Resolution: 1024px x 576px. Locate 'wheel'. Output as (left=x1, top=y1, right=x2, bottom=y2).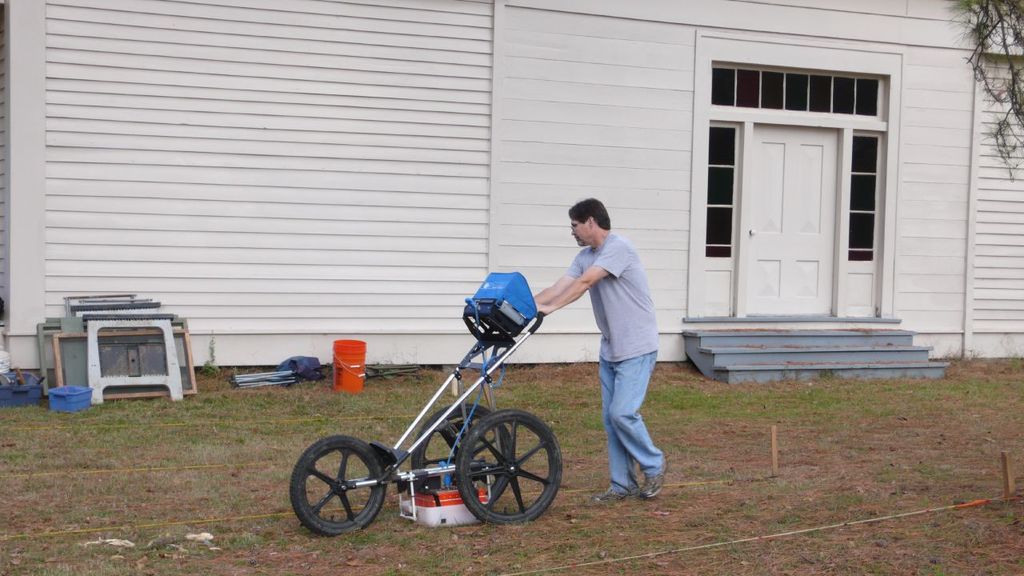
(left=458, top=406, right=560, bottom=526).
